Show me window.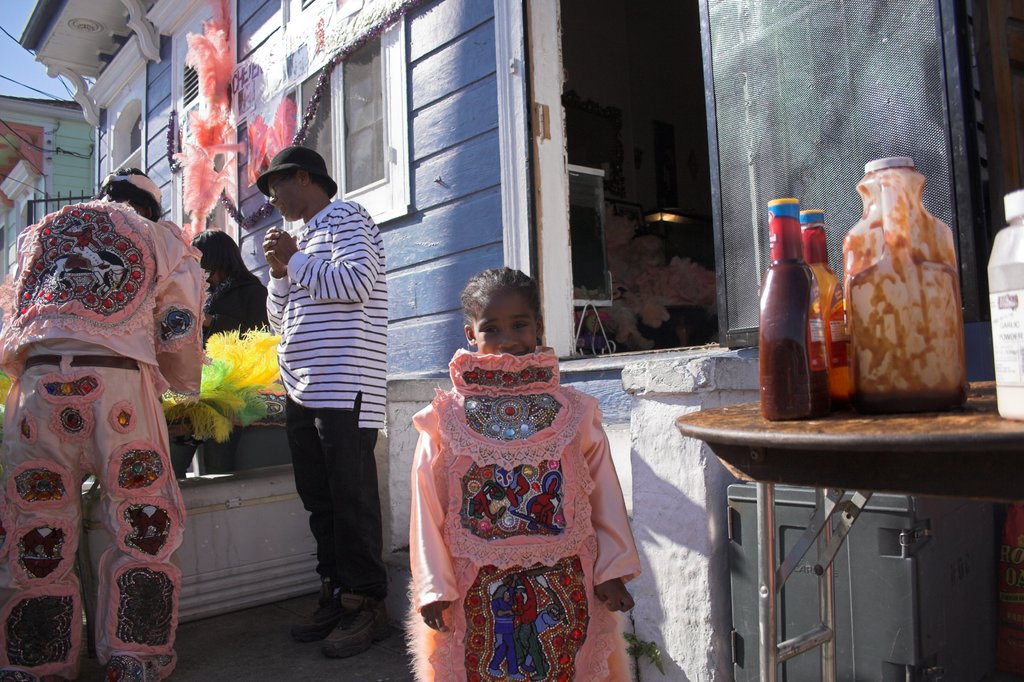
window is here: crop(297, 31, 384, 200).
